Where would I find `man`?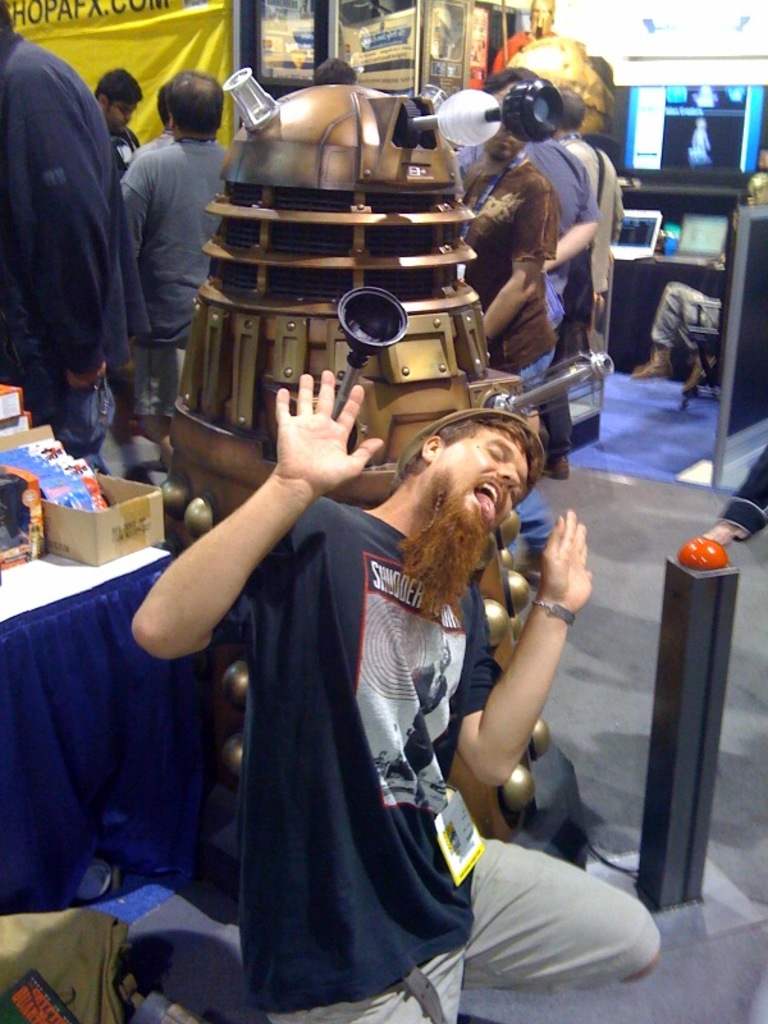
At region(457, 63, 559, 580).
